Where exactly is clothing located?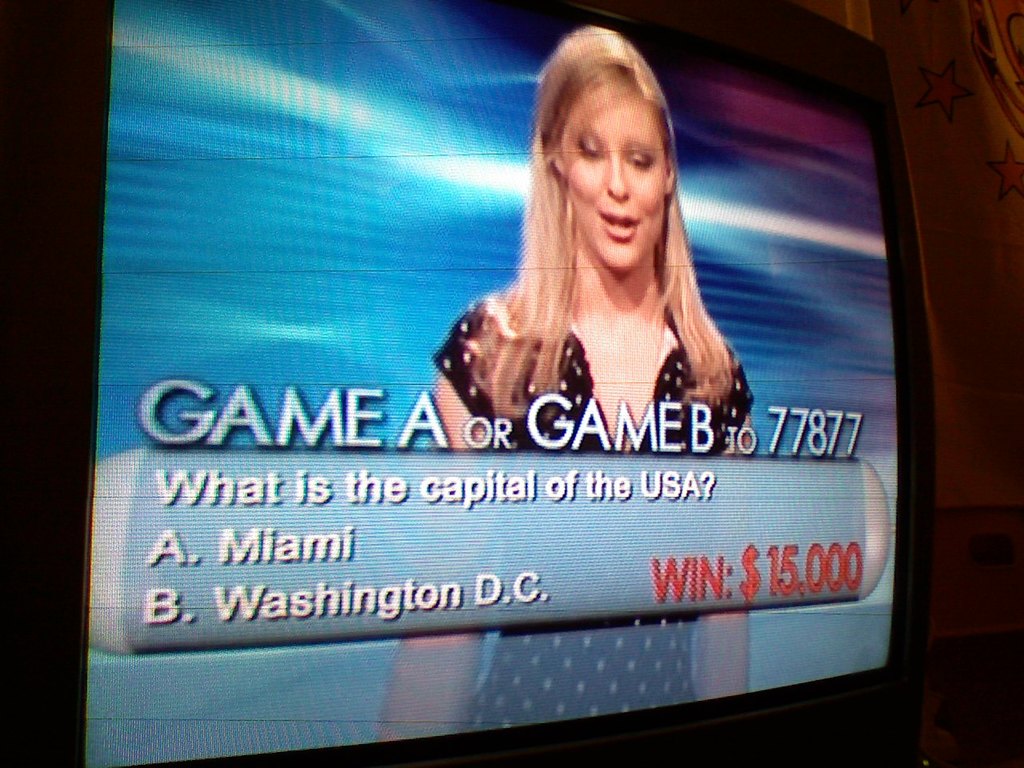
Its bounding box is locate(430, 293, 758, 730).
